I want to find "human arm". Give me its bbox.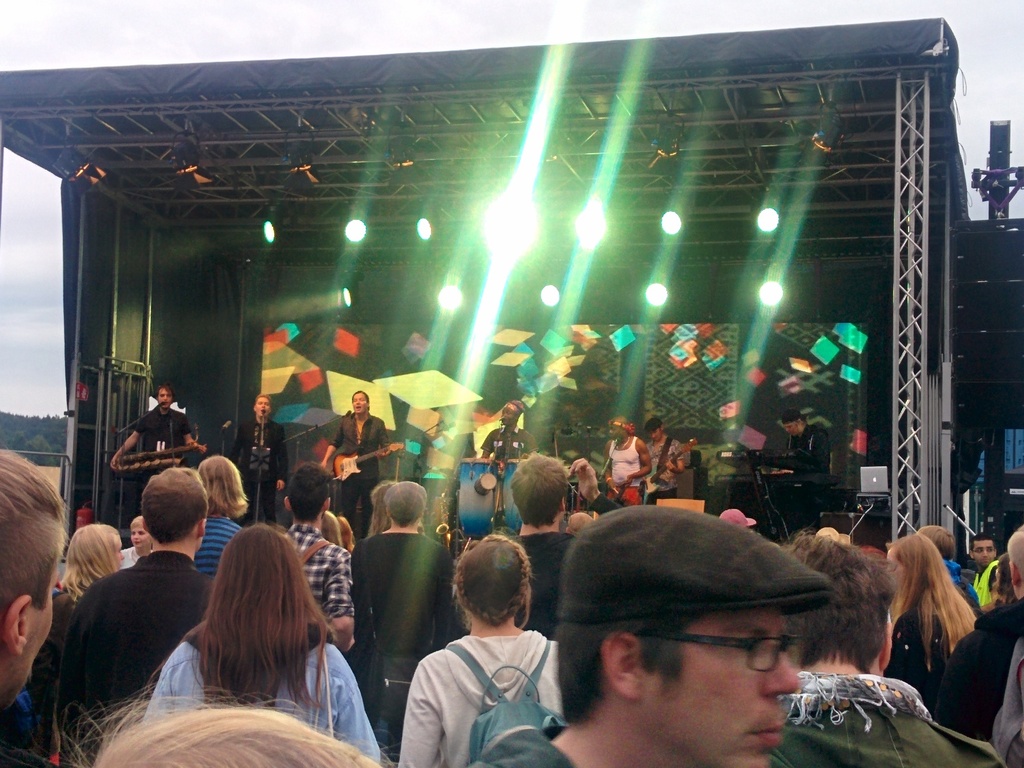
left=319, top=644, right=383, bottom=757.
